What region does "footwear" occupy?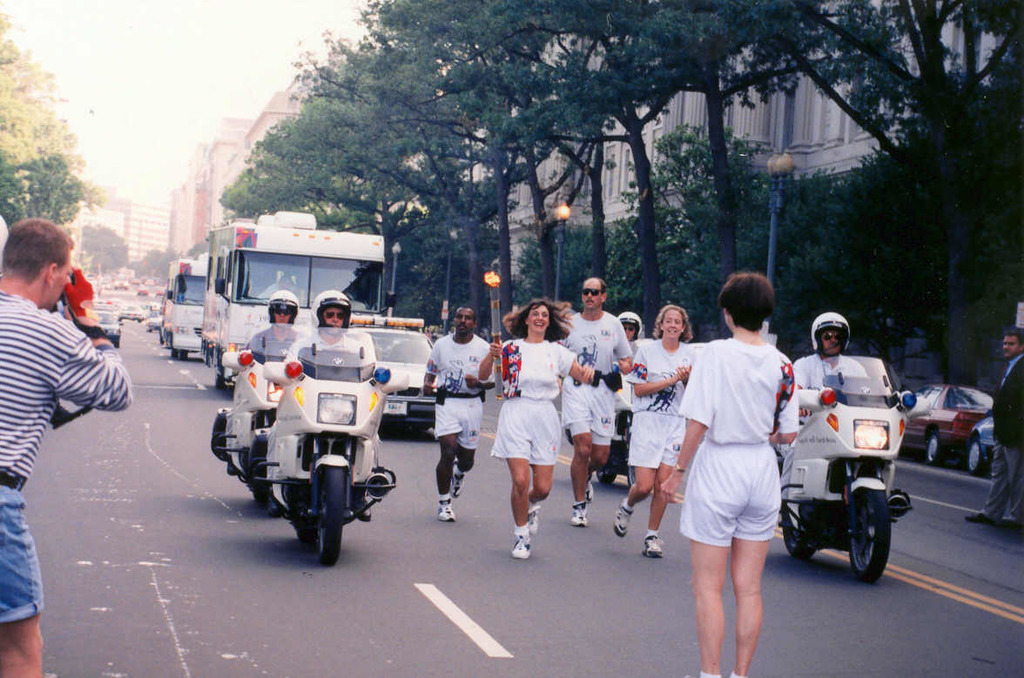
528,501,542,533.
